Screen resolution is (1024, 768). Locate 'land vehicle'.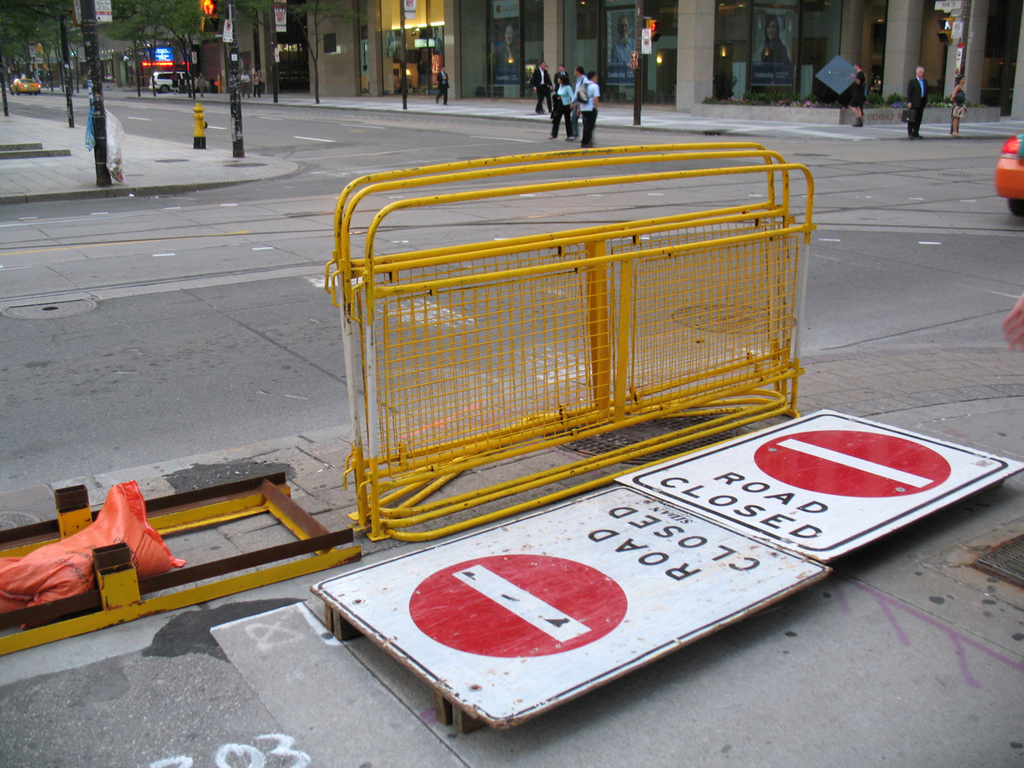
992, 131, 1023, 220.
